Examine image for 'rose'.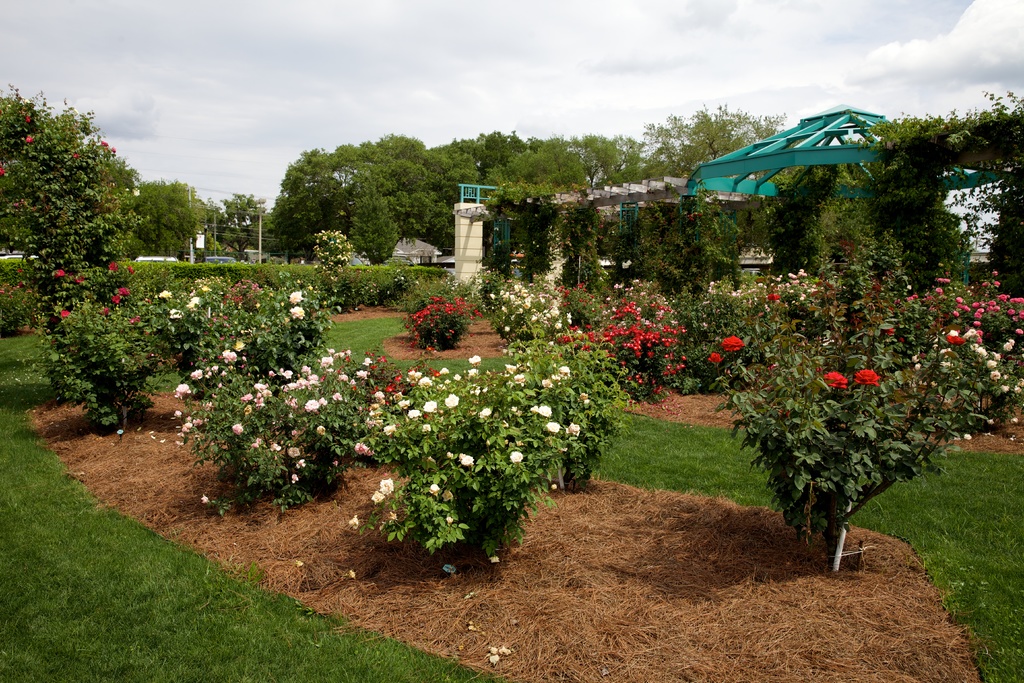
Examination result: 717,334,747,350.
